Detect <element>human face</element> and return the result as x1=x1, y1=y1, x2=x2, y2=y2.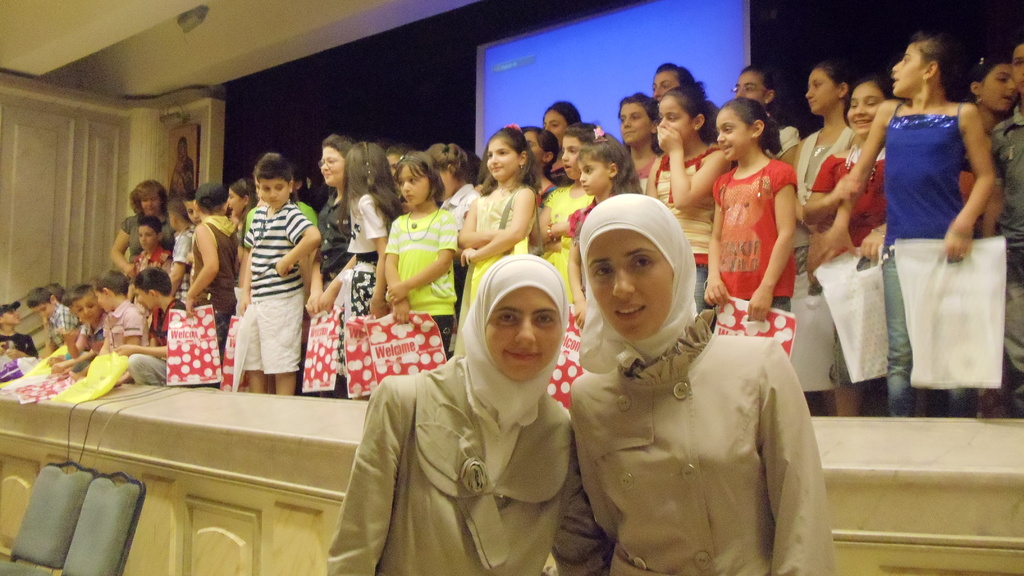
x1=545, y1=111, x2=565, y2=142.
